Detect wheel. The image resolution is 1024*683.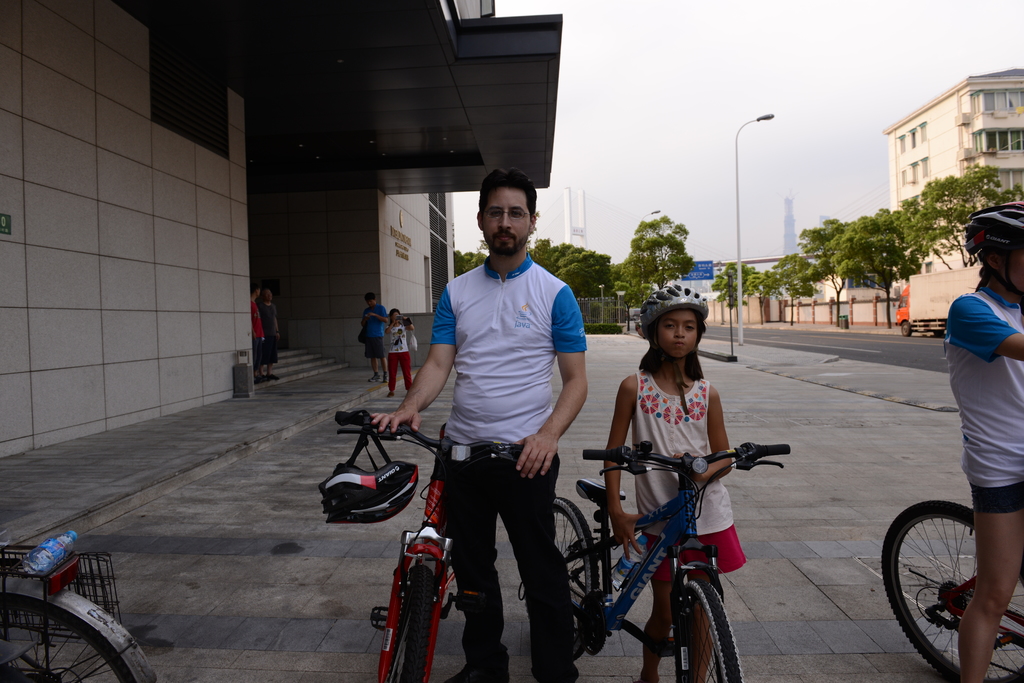
{"x1": 553, "y1": 497, "x2": 601, "y2": 662}.
